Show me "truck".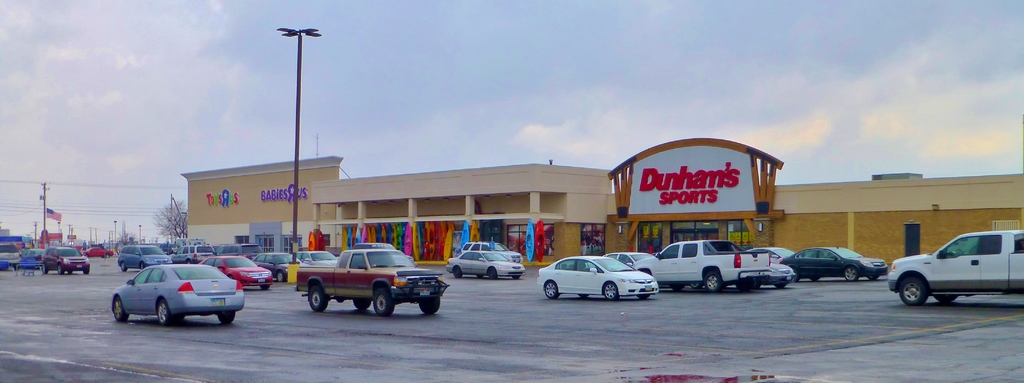
"truck" is here: {"left": 627, "top": 238, "right": 766, "bottom": 292}.
